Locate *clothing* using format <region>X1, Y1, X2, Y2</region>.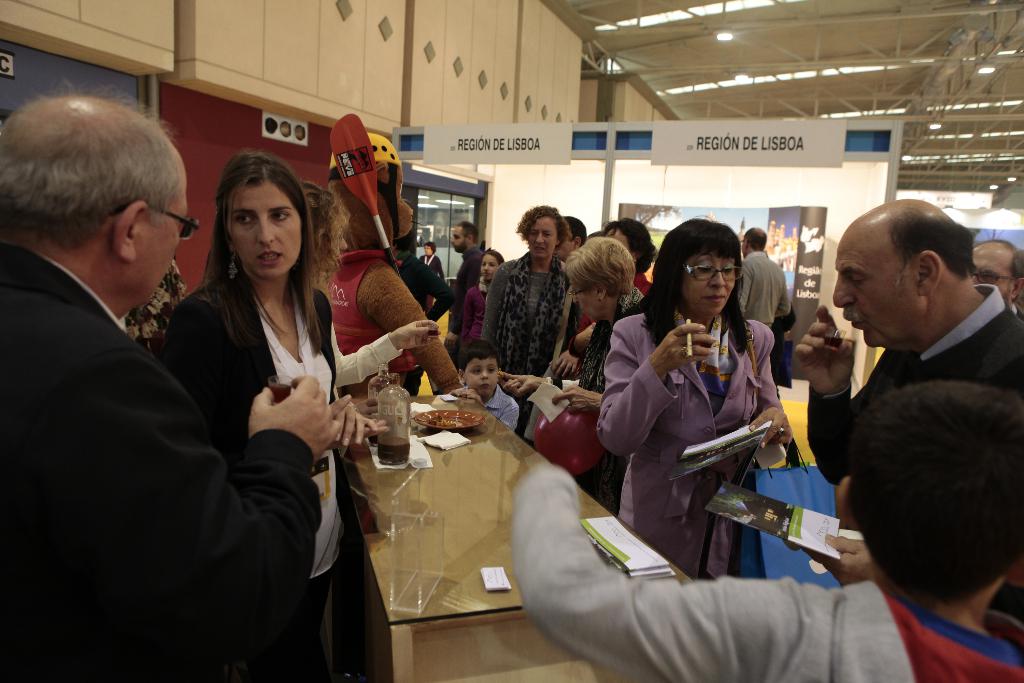
<region>615, 281, 794, 567</region>.
